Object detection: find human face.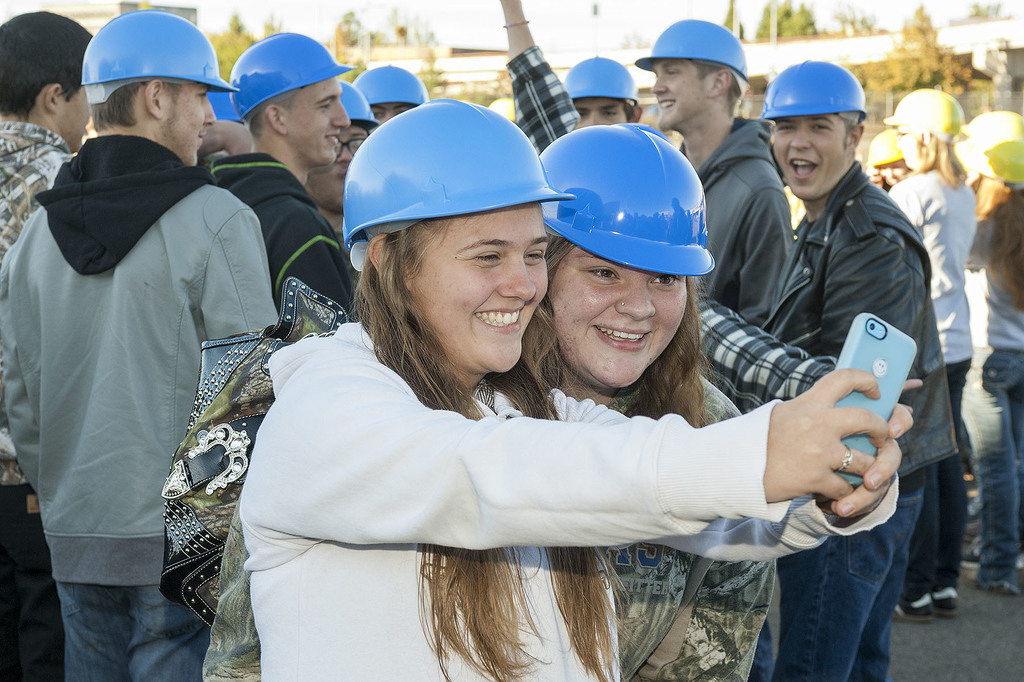
[555, 247, 687, 387].
